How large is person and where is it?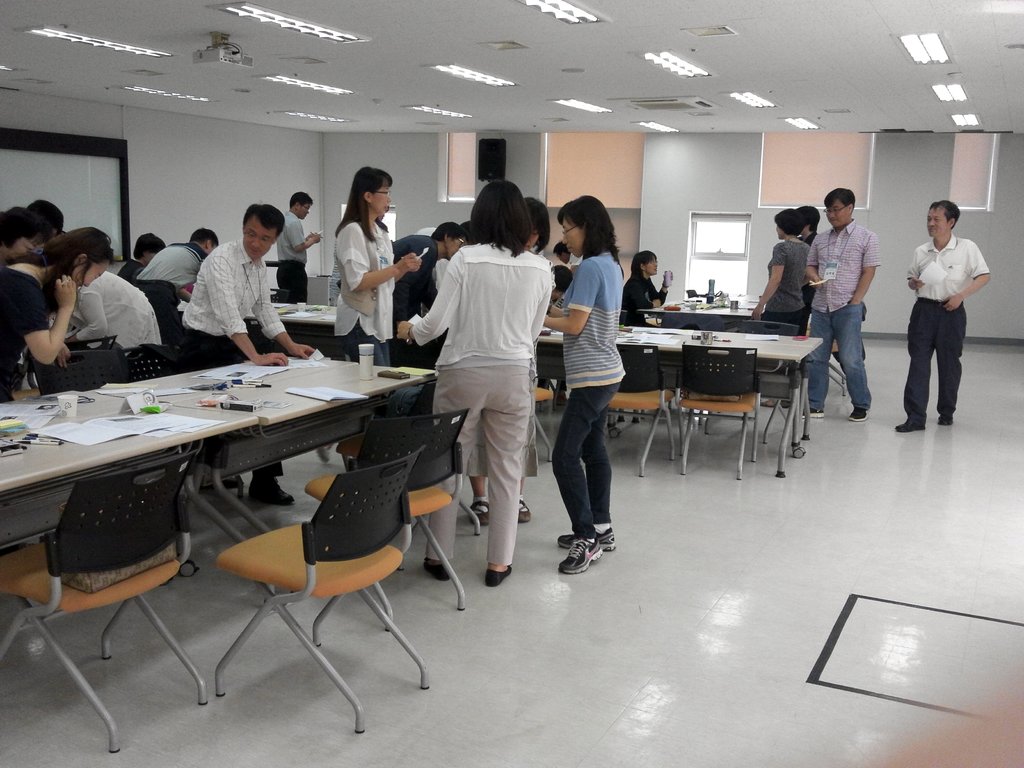
Bounding box: [left=133, top=221, right=220, bottom=348].
